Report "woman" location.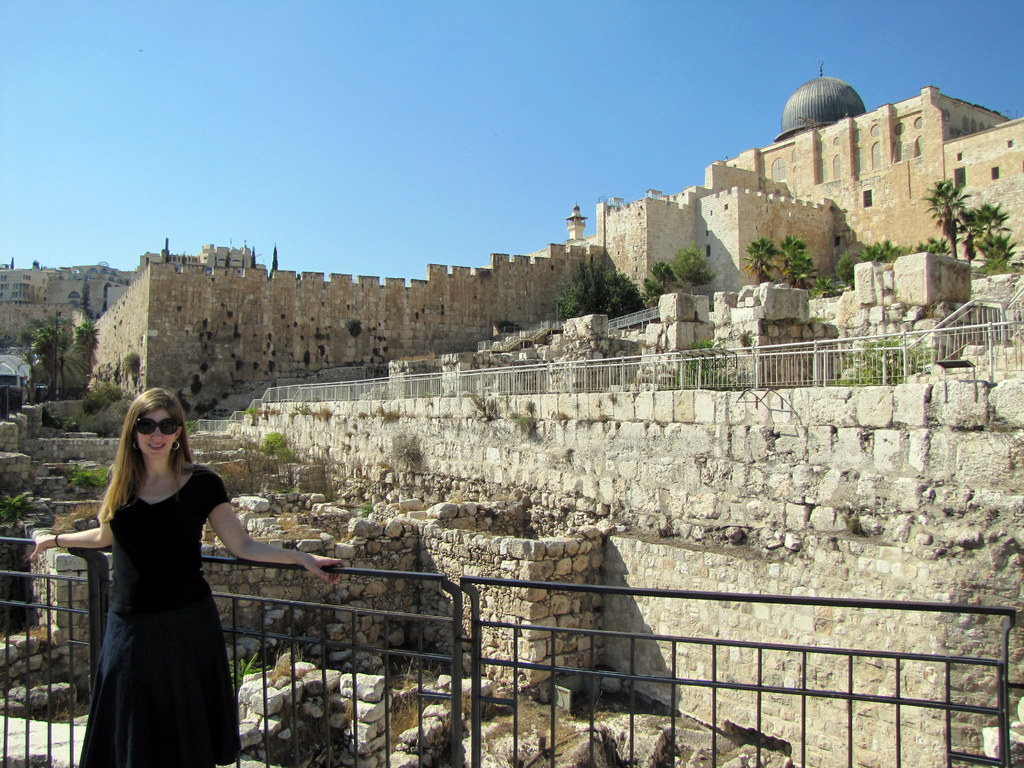
Report: box(64, 397, 278, 760).
